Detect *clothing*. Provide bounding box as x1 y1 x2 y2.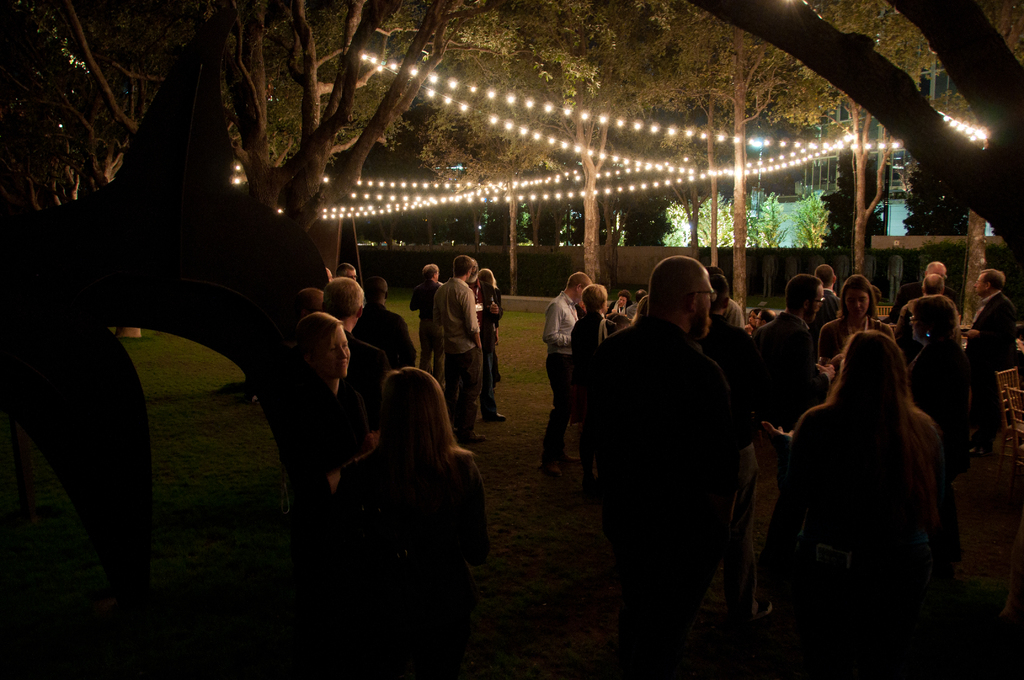
912 341 993 478.
